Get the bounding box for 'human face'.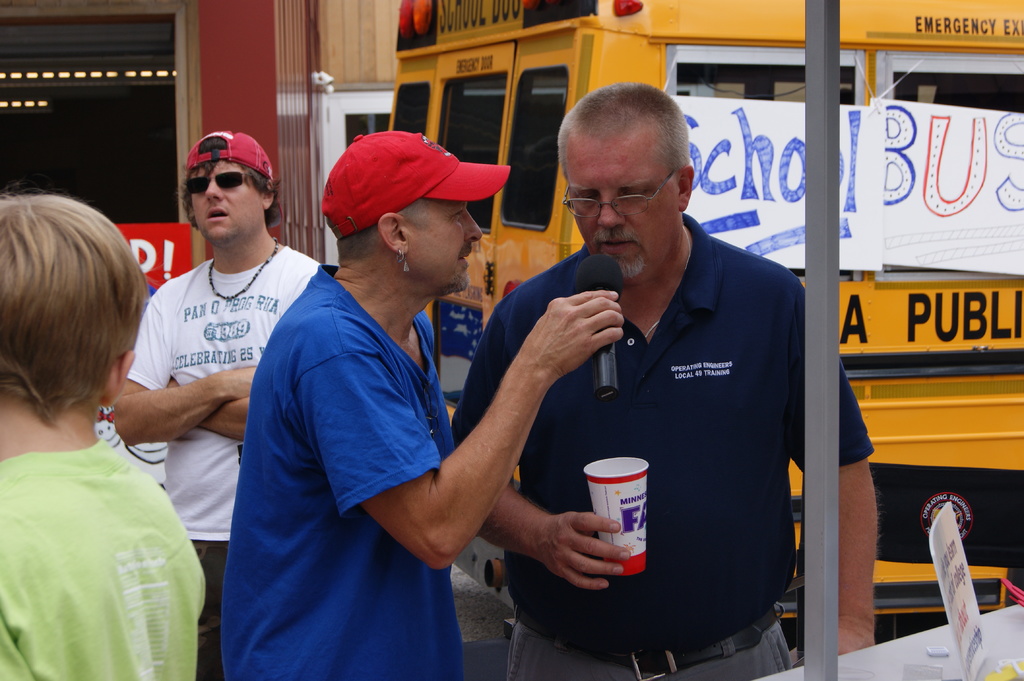
{"left": 403, "top": 200, "right": 484, "bottom": 290}.
